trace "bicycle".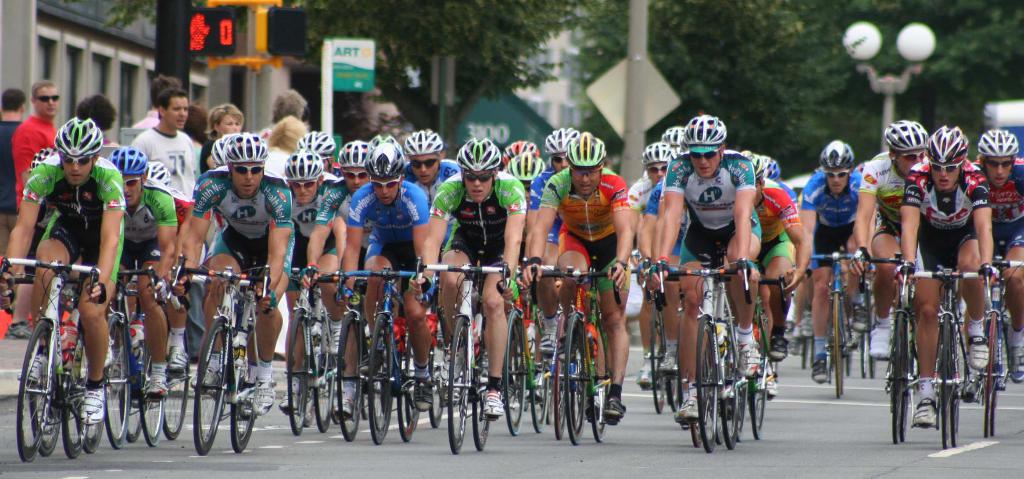
Traced to 125 268 193 448.
